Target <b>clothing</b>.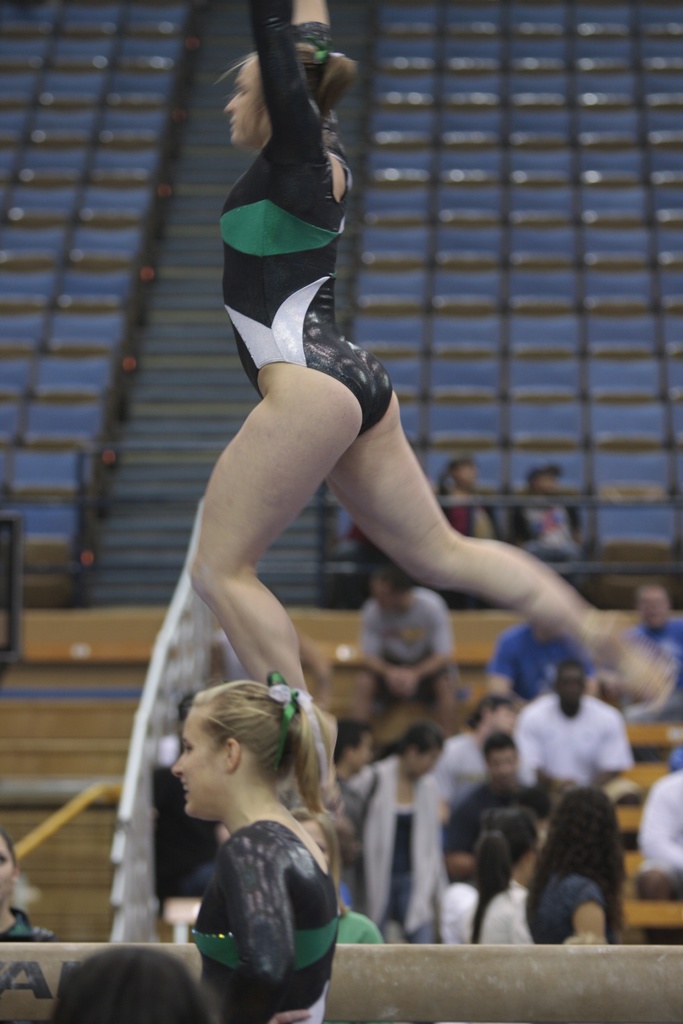
Target region: [340, 909, 384, 944].
